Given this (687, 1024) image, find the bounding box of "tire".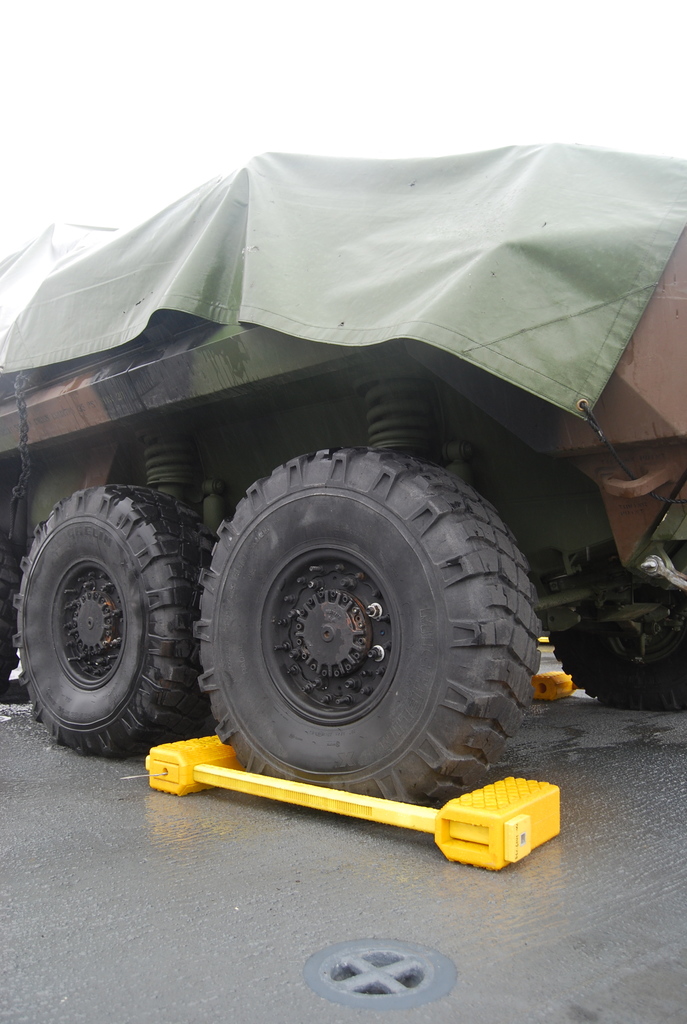
x1=7, y1=475, x2=205, y2=760.
